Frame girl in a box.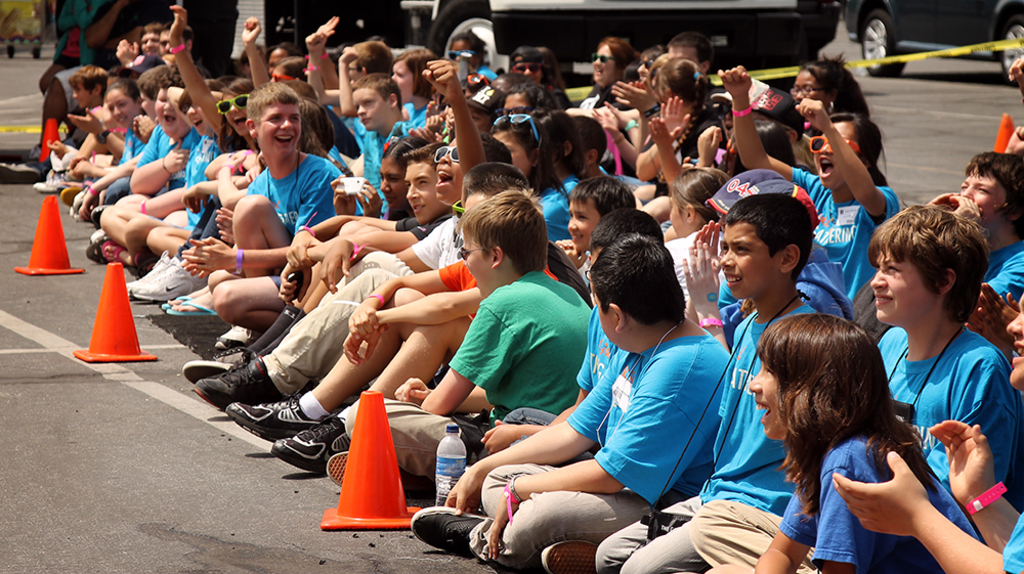
region(71, 74, 146, 206).
